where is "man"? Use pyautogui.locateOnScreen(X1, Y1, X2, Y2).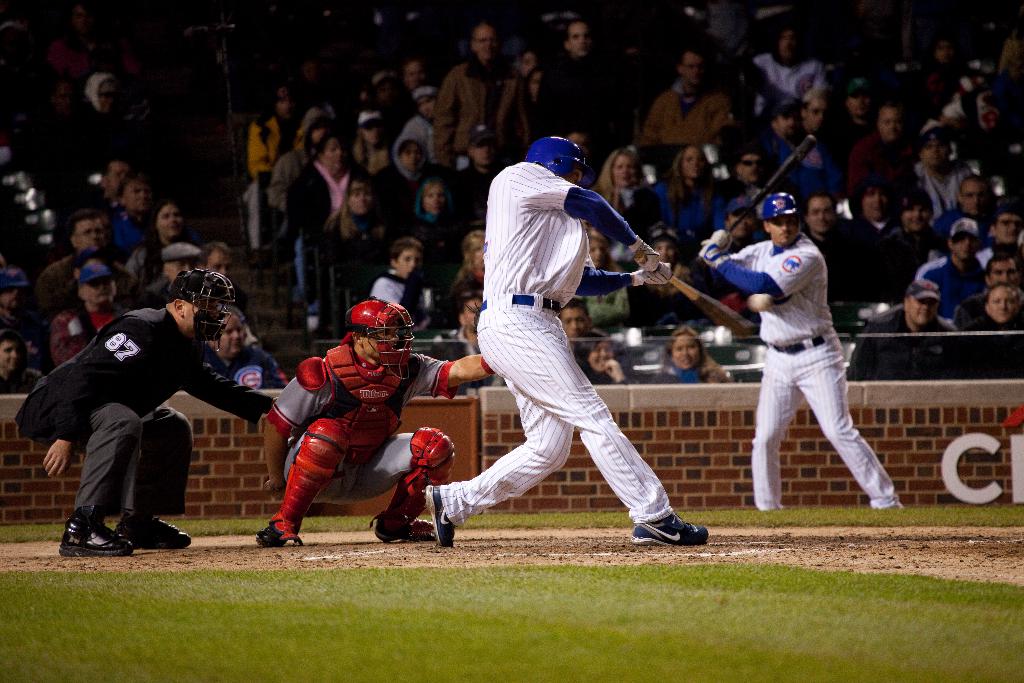
pyautogui.locateOnScreen(256, 299, 495, 540).
